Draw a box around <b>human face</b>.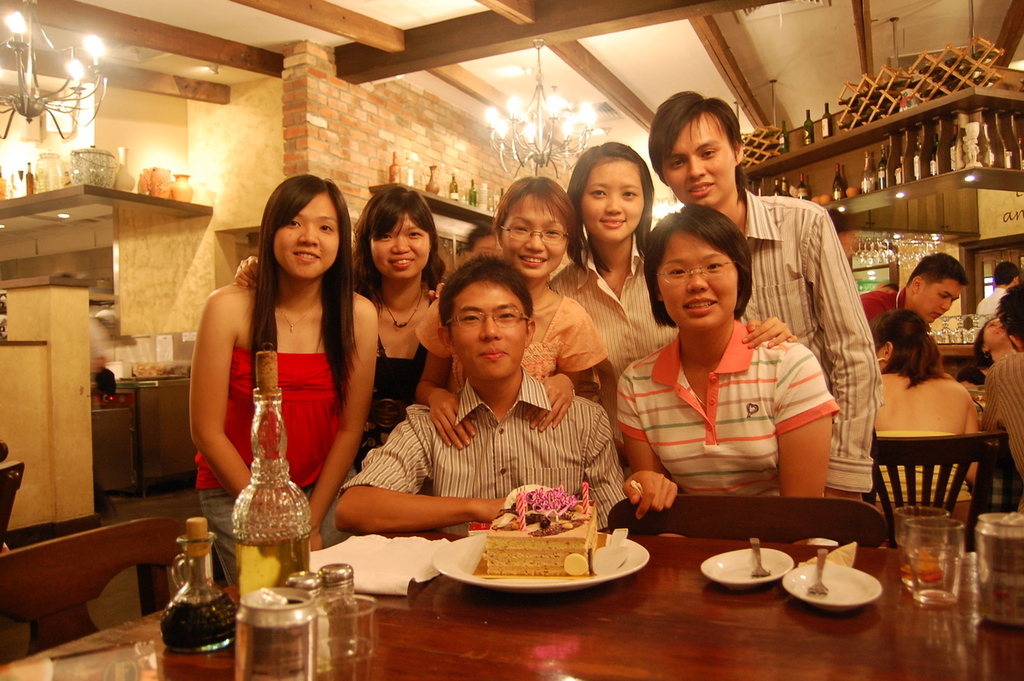
pyautogui.locateOnScreen(456, 276, 523, 387).
